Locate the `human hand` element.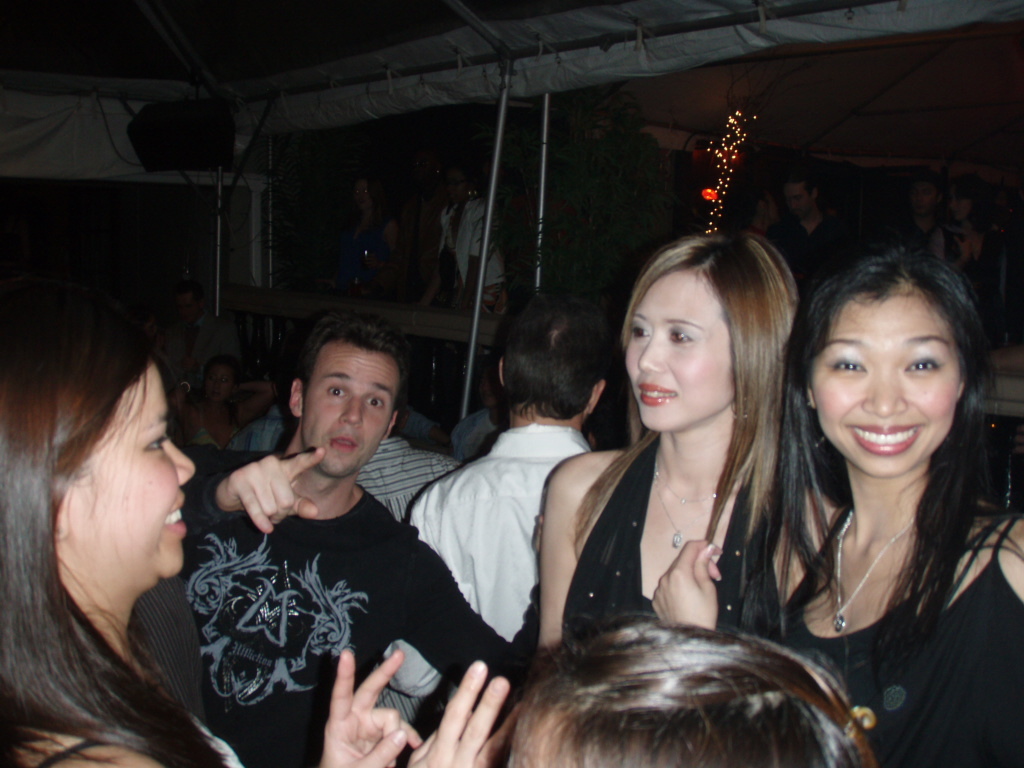
Element bbox: locate(952, 234, 975, 263).
